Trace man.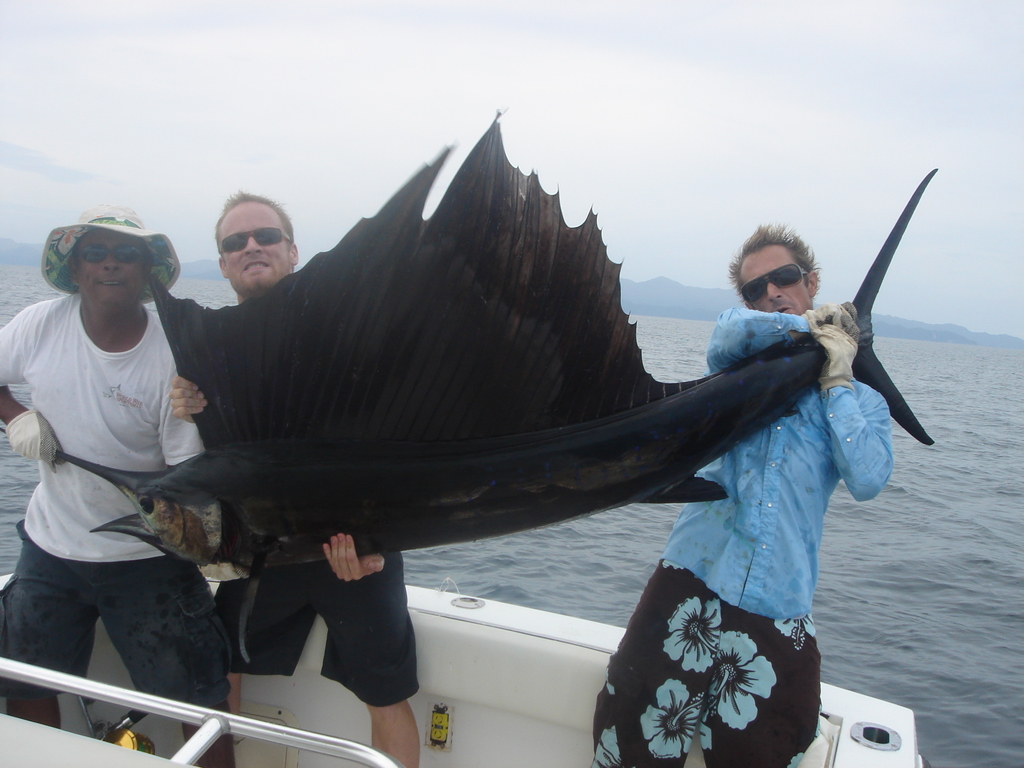
Traced to x1=164 y1=188 x2=420 y2=767.
